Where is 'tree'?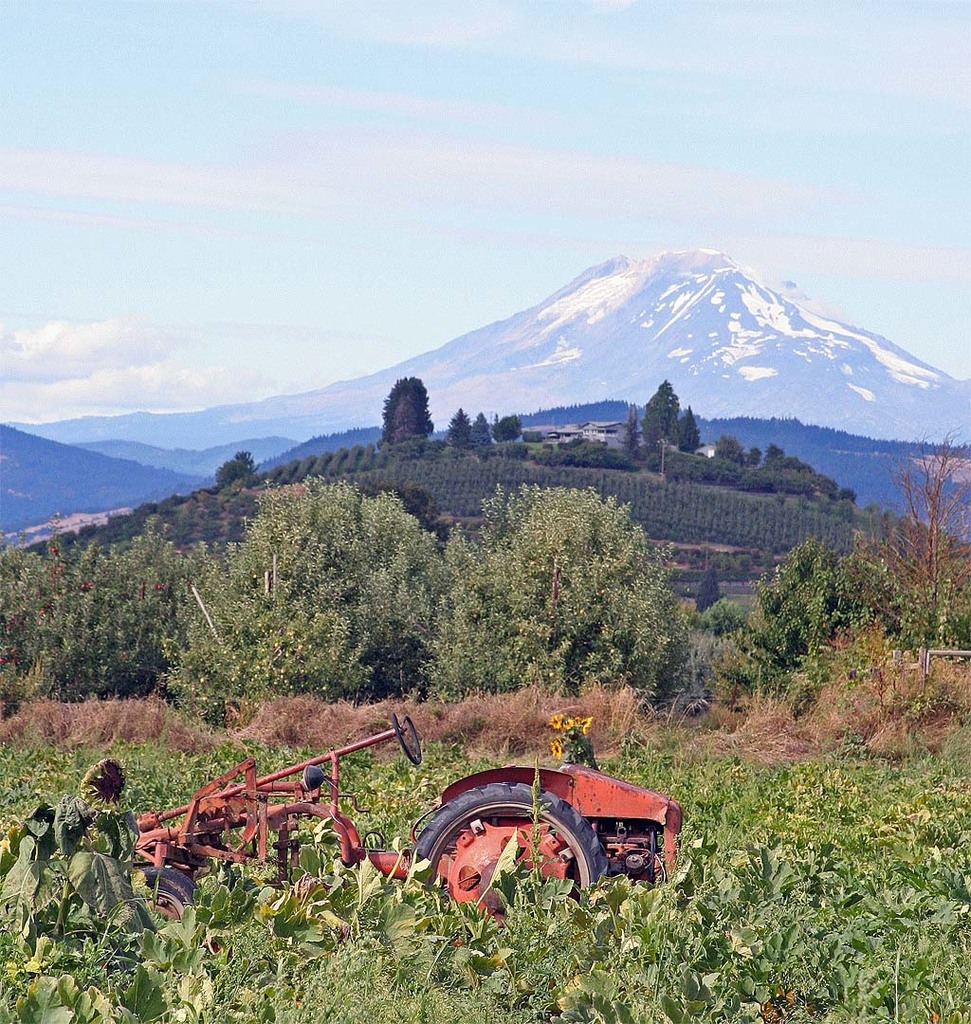
{"x1": 447, "y1": 496, "x2": 702, "y2": 712}.
